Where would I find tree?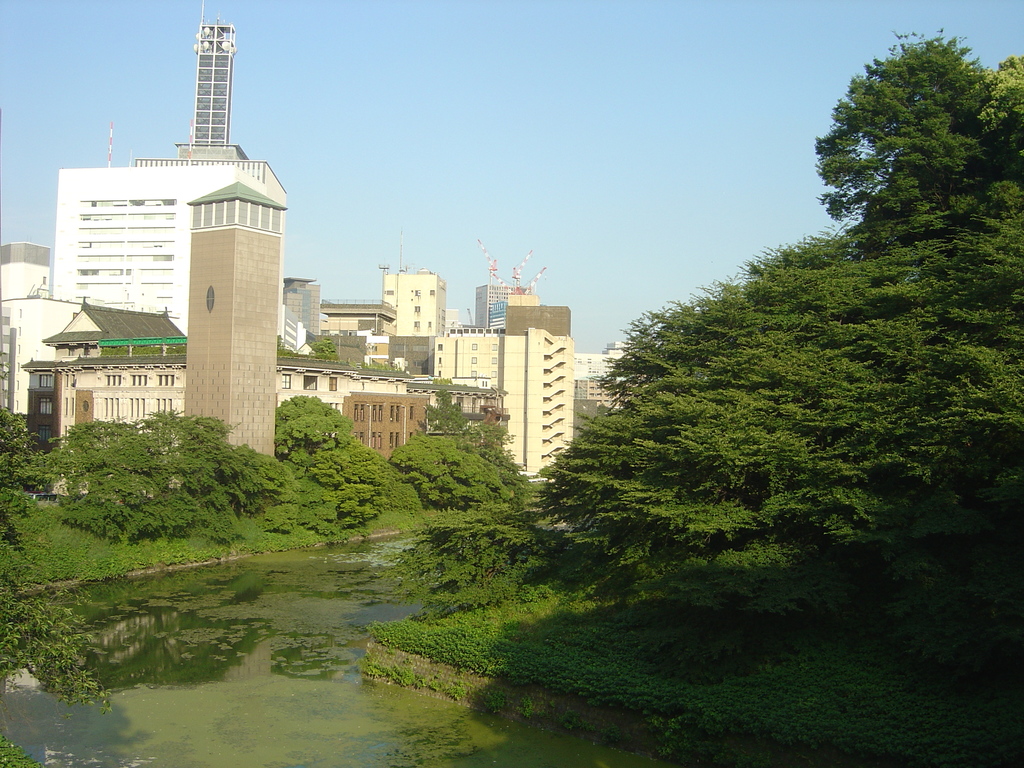
At left=0, top=402, right=49, bottom=496.
